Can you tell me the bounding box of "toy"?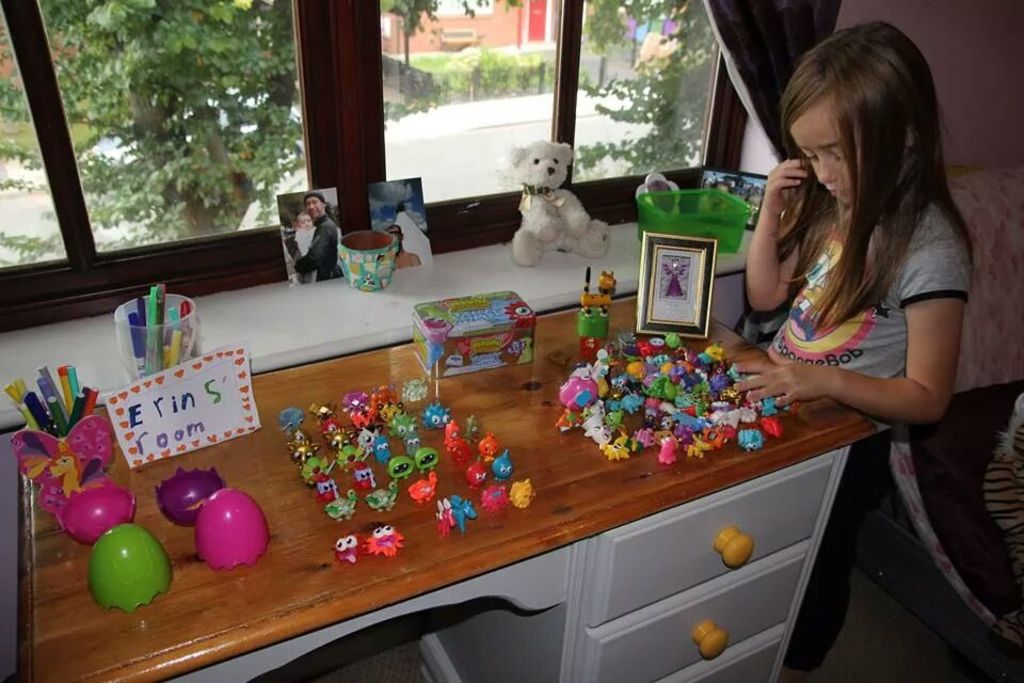
(335,531,361,563).
